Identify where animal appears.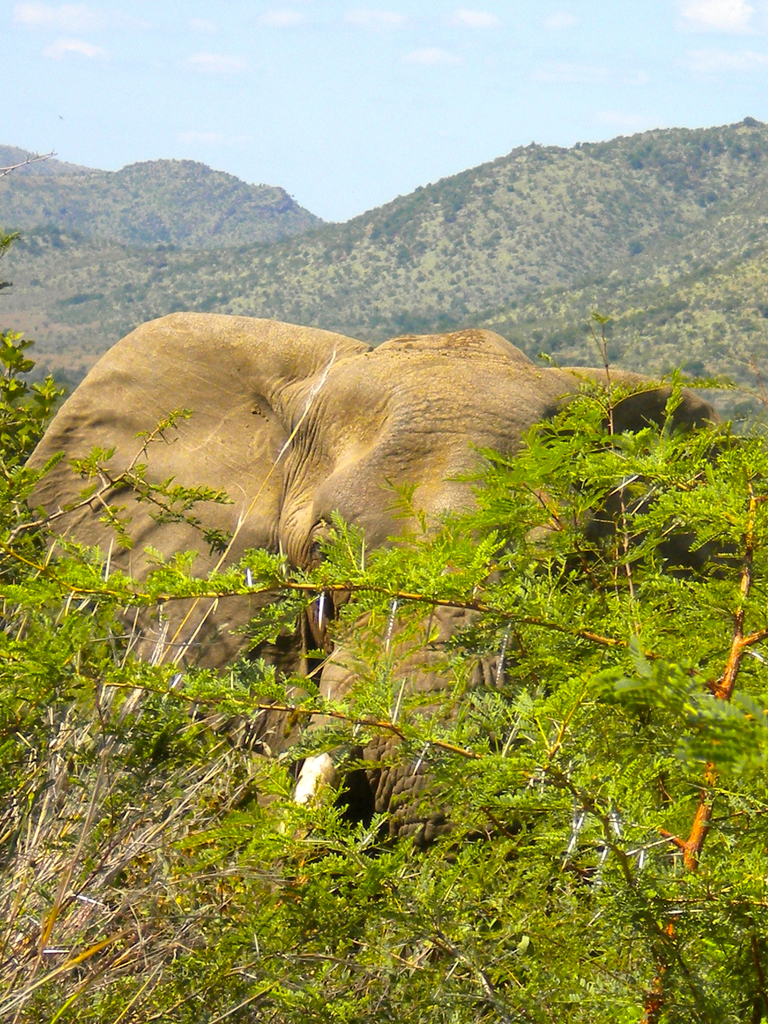
Appears at [4,307,735,867].
